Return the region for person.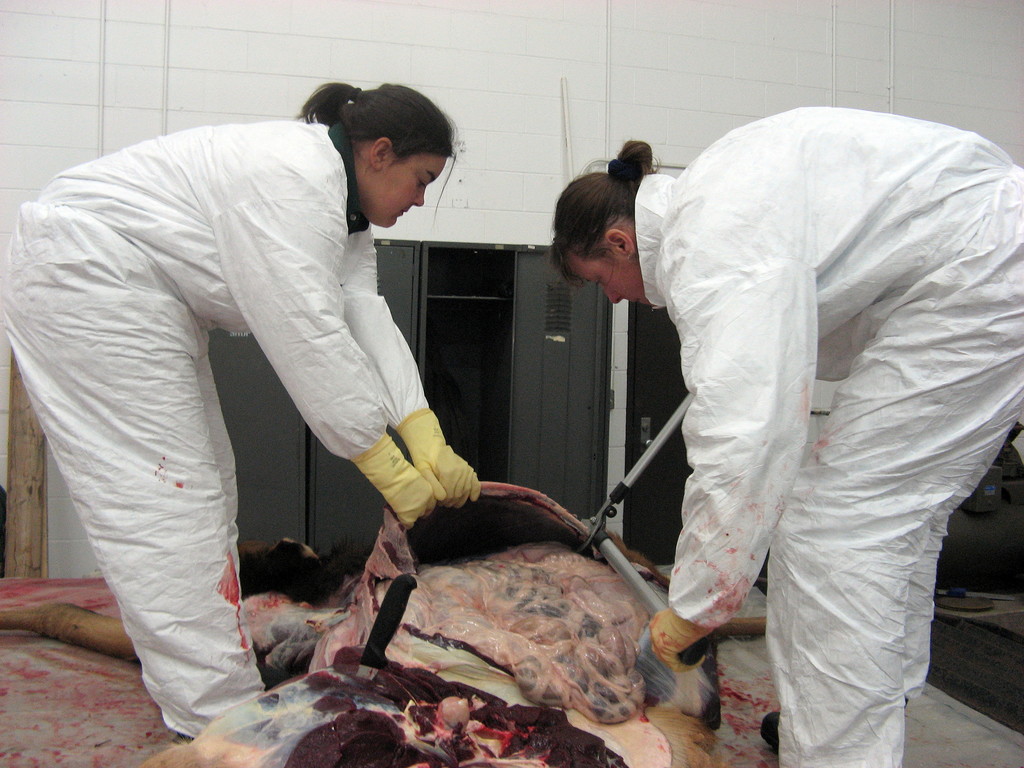
box=[552, 97, 1023, 767].
